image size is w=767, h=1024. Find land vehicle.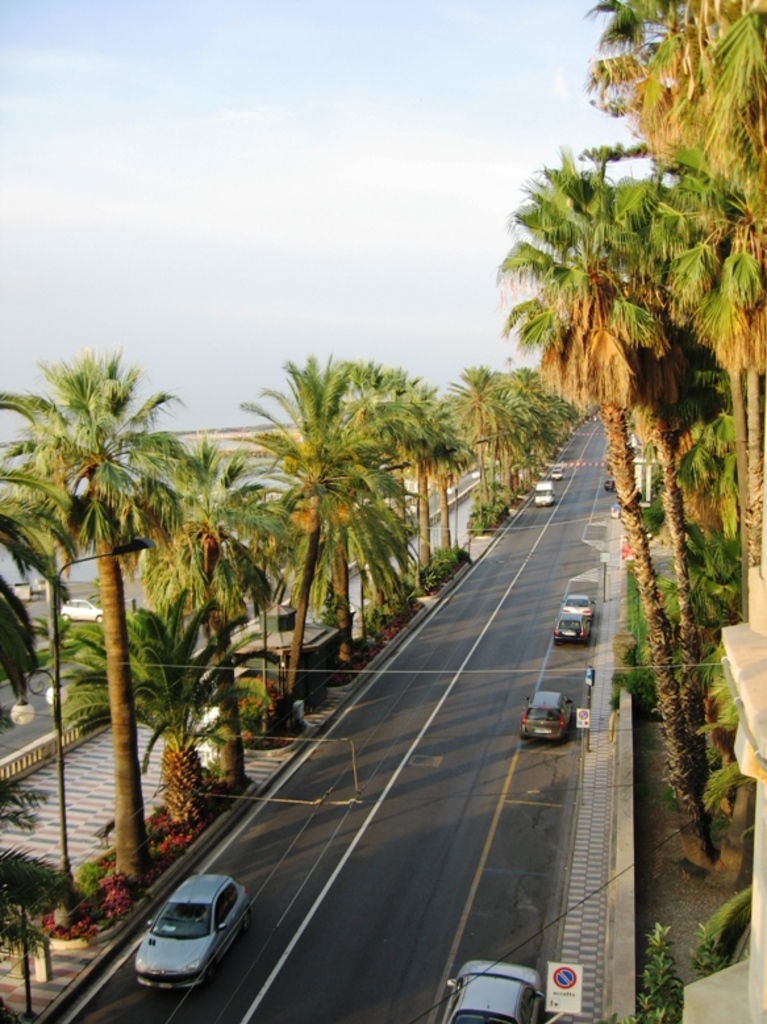
region(555, 616, 584, 644).
